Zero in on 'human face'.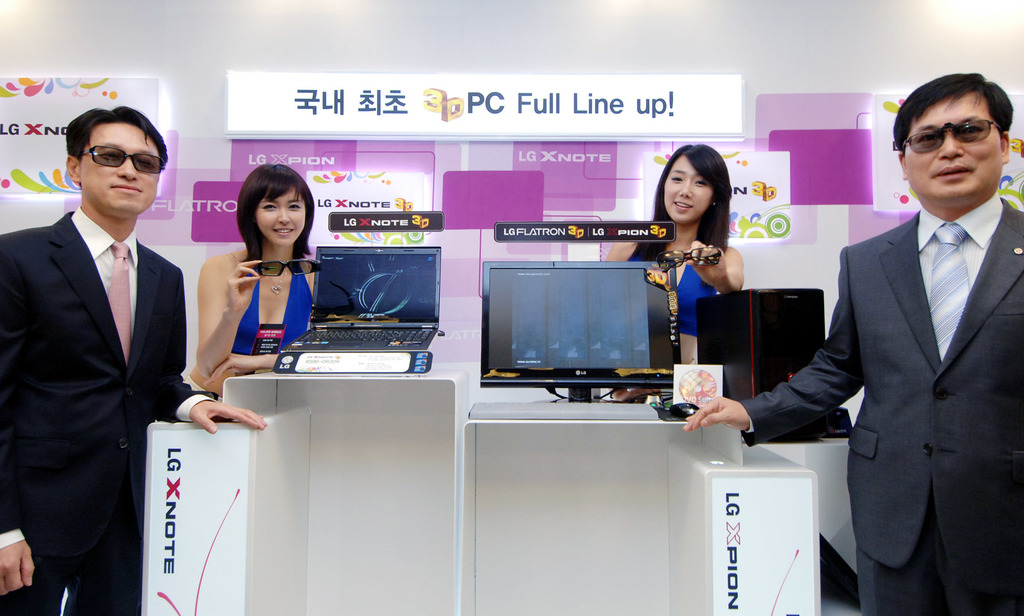
Zeroed in: Rect(252, 178, 309, 244).
